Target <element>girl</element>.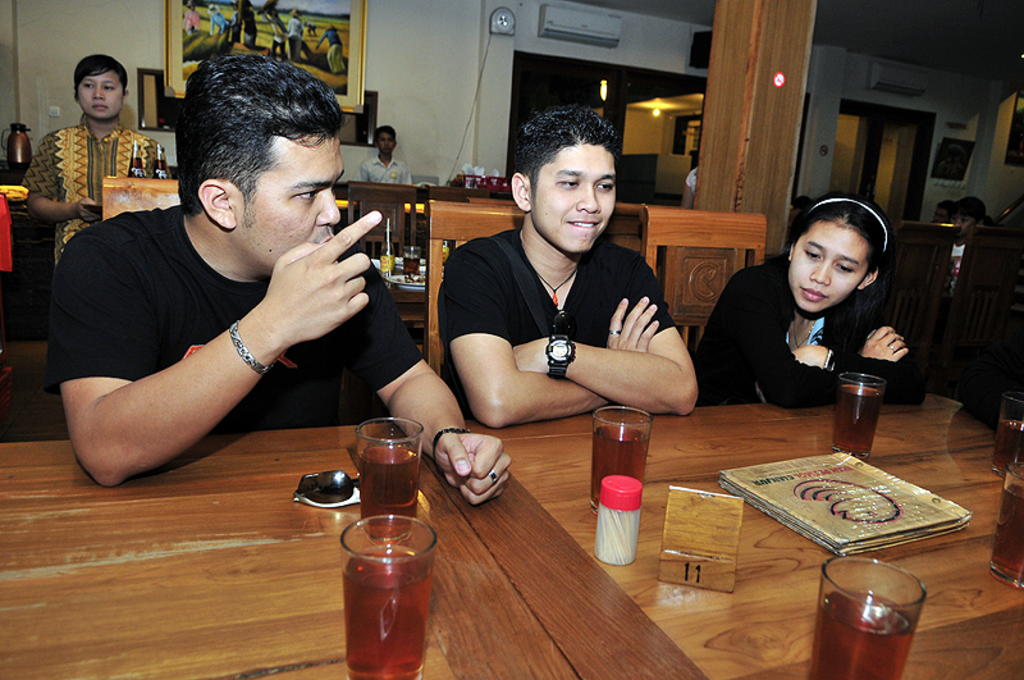
Target region: 692,188,920,406.
